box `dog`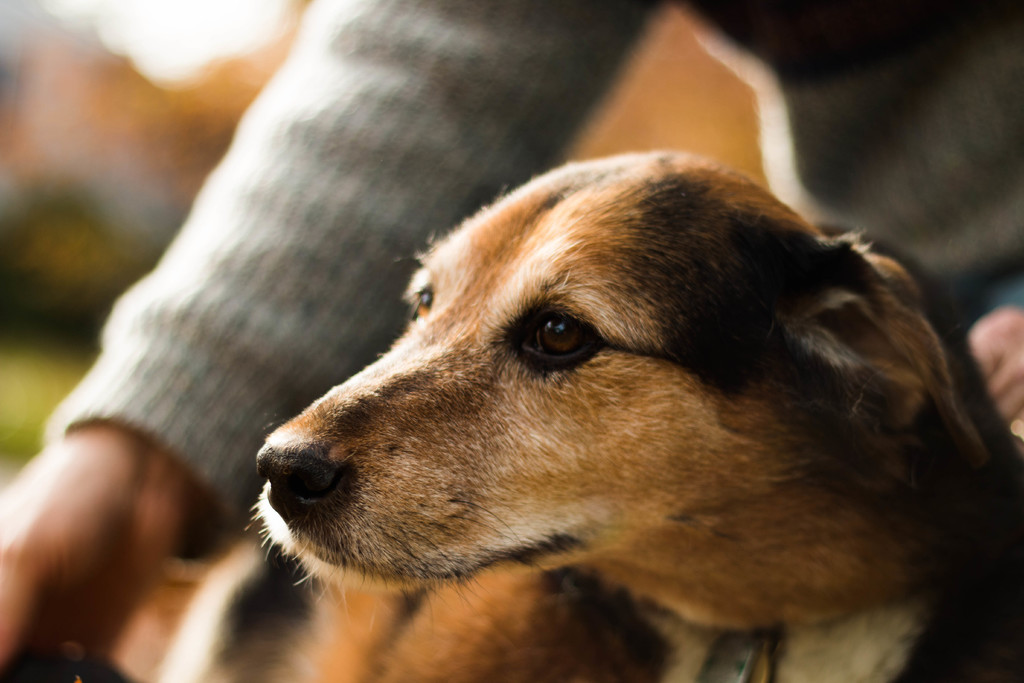
locate(110, 147, 1023, 682)
